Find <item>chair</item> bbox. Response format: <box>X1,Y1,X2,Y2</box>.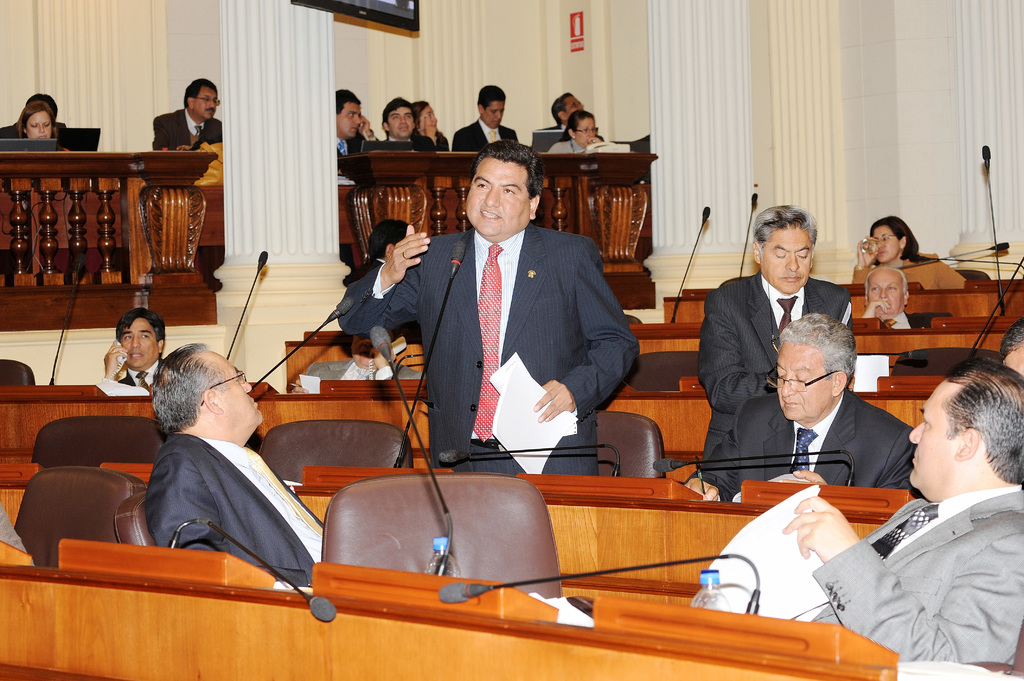
<box>31,415,166,470</box>.
